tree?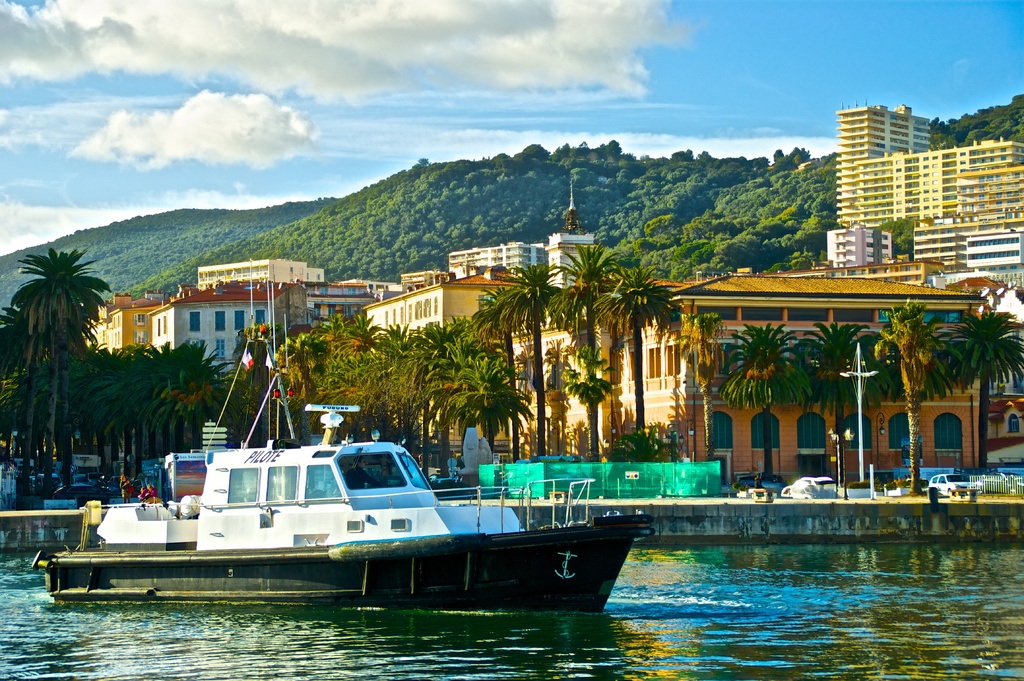
519/269/561/454
